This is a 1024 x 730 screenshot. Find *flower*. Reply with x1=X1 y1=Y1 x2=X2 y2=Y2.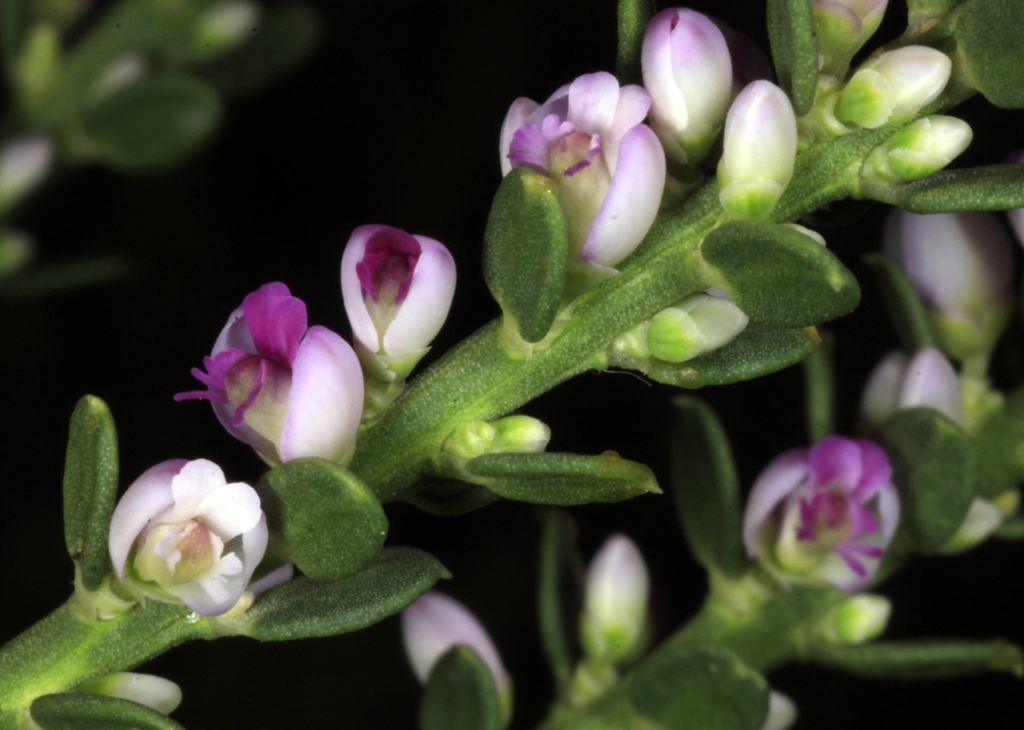
x1=636 y1=5 x2=730 y2=162.
